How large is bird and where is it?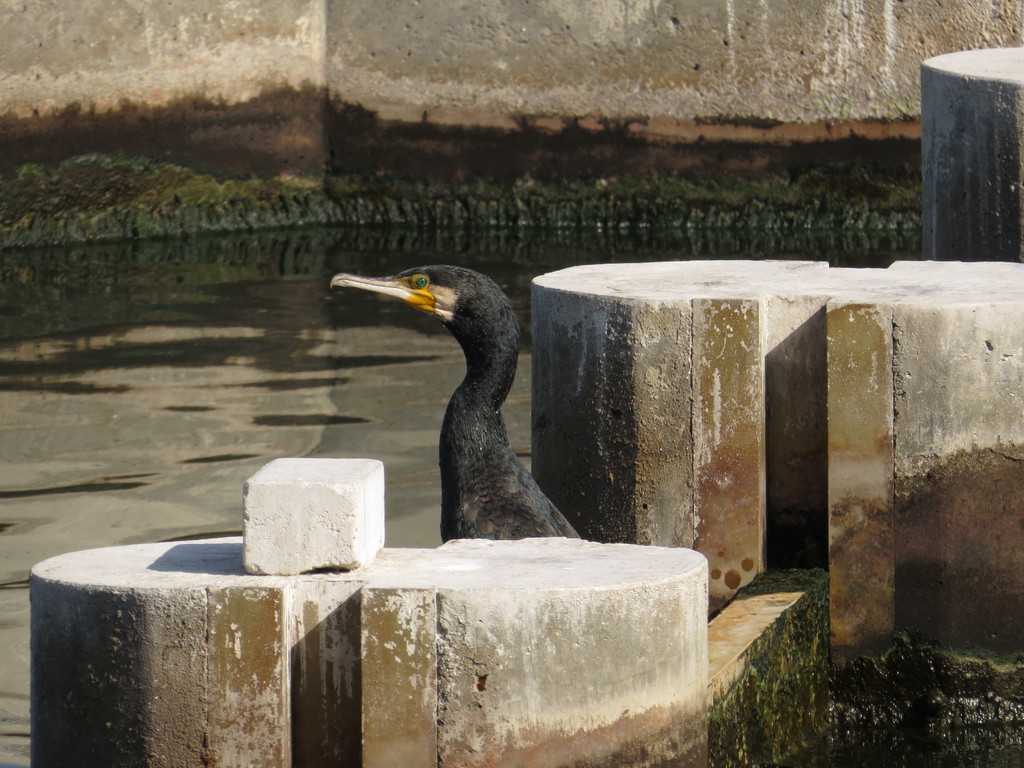
Bounding box: box(339, 248, 577, 544).
